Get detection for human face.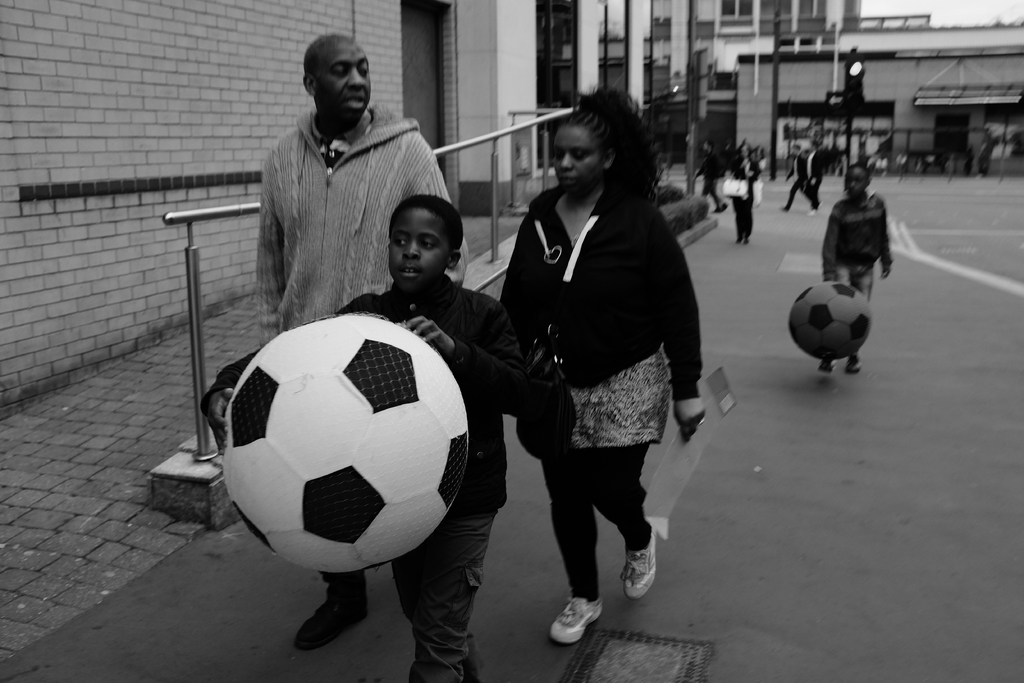
Detection: (315, 42, 371, 126).
